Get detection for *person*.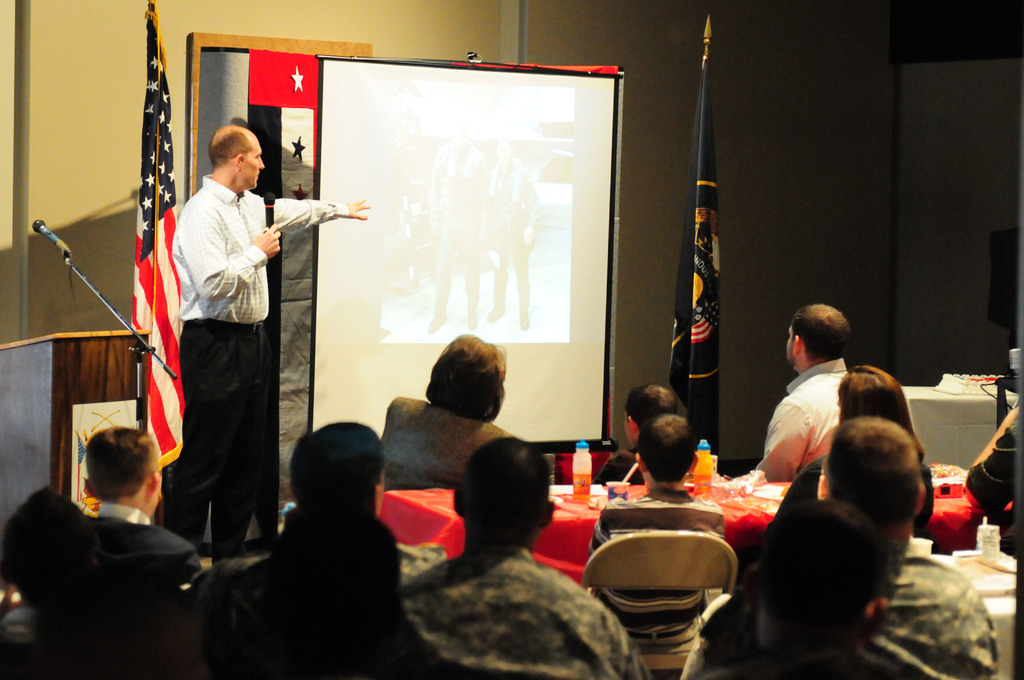
Detection: {"x1": 596, "y1": 386, "x2": 678, "y2": 483}.
